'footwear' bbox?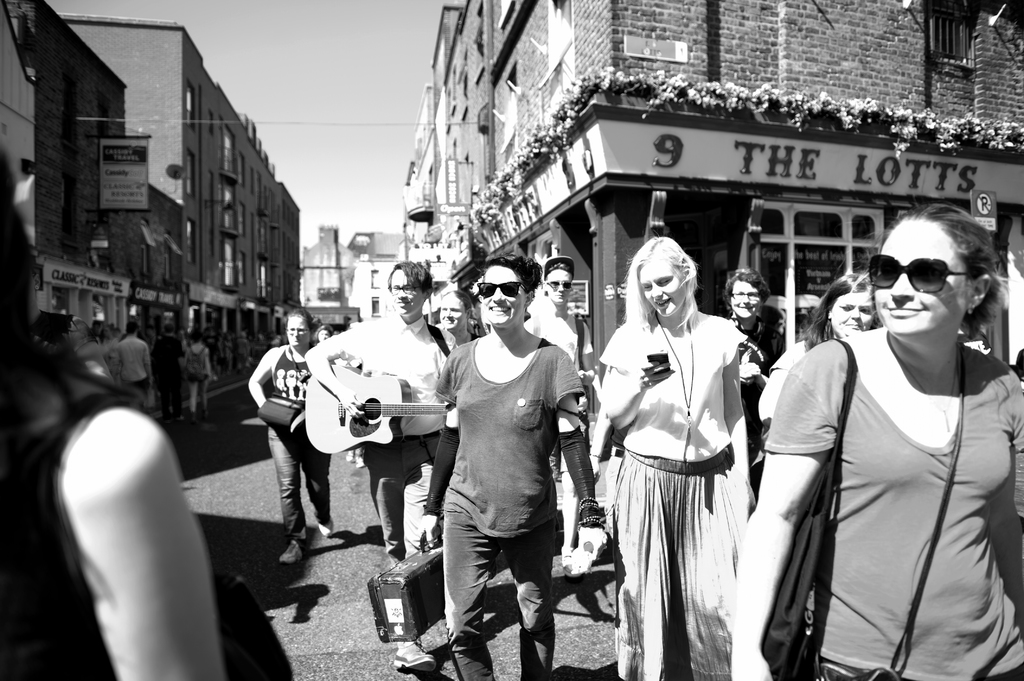
box(281, 540, 305, 565)
